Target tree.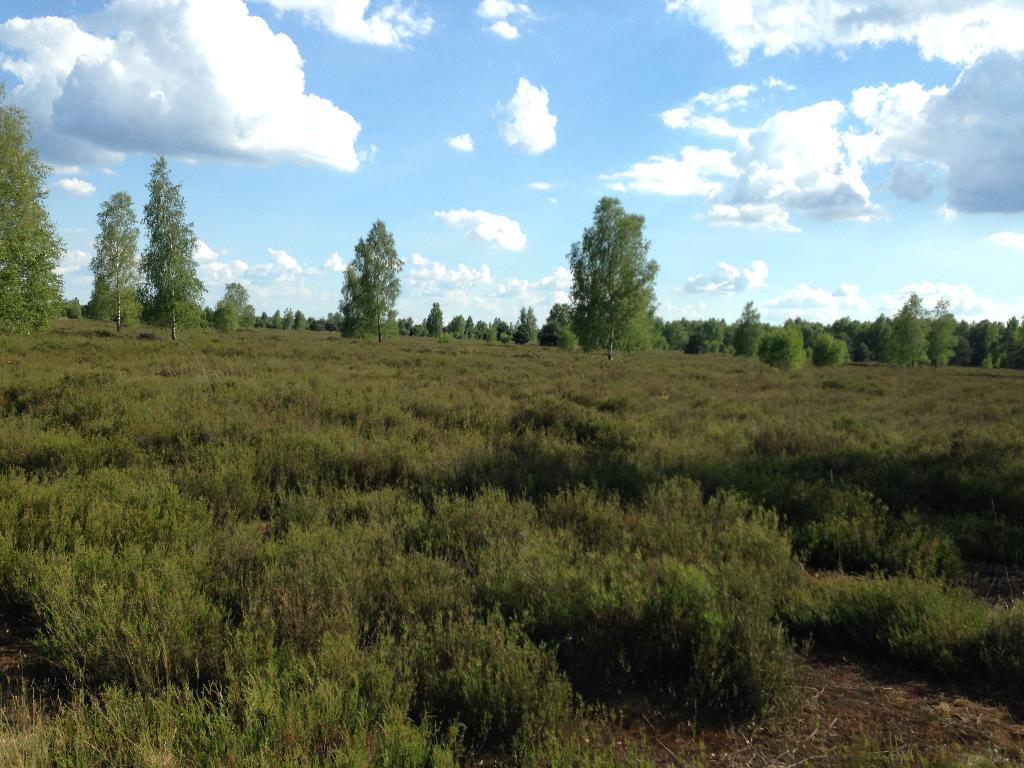
Target region: <bbox>544, 302, 580, 342</bbox>.
